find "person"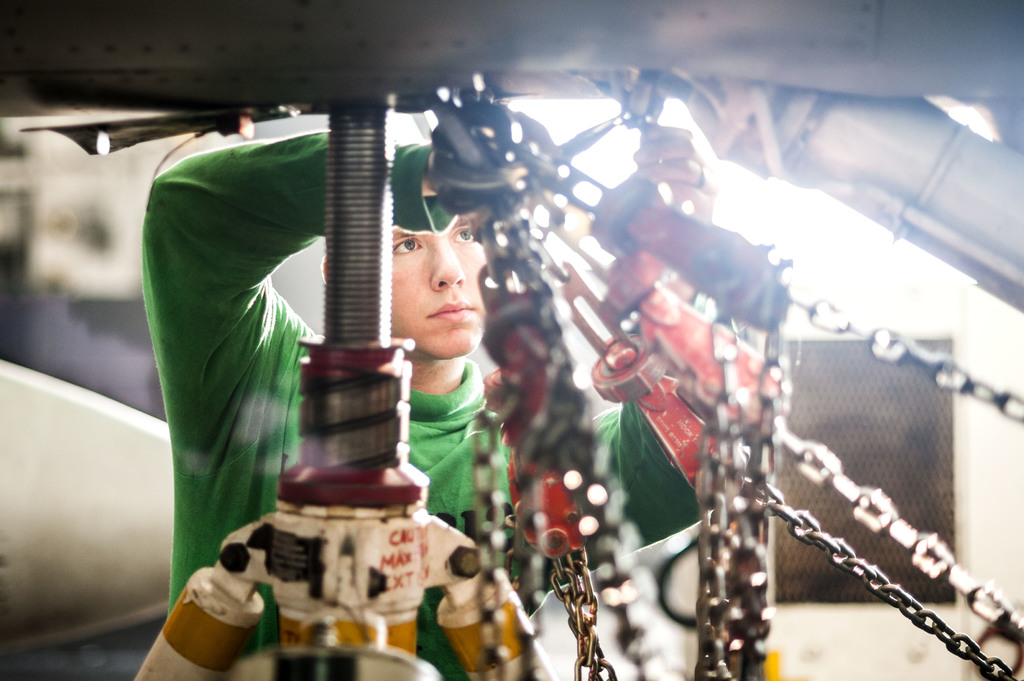
l=134, t=138, r=717, b=680
